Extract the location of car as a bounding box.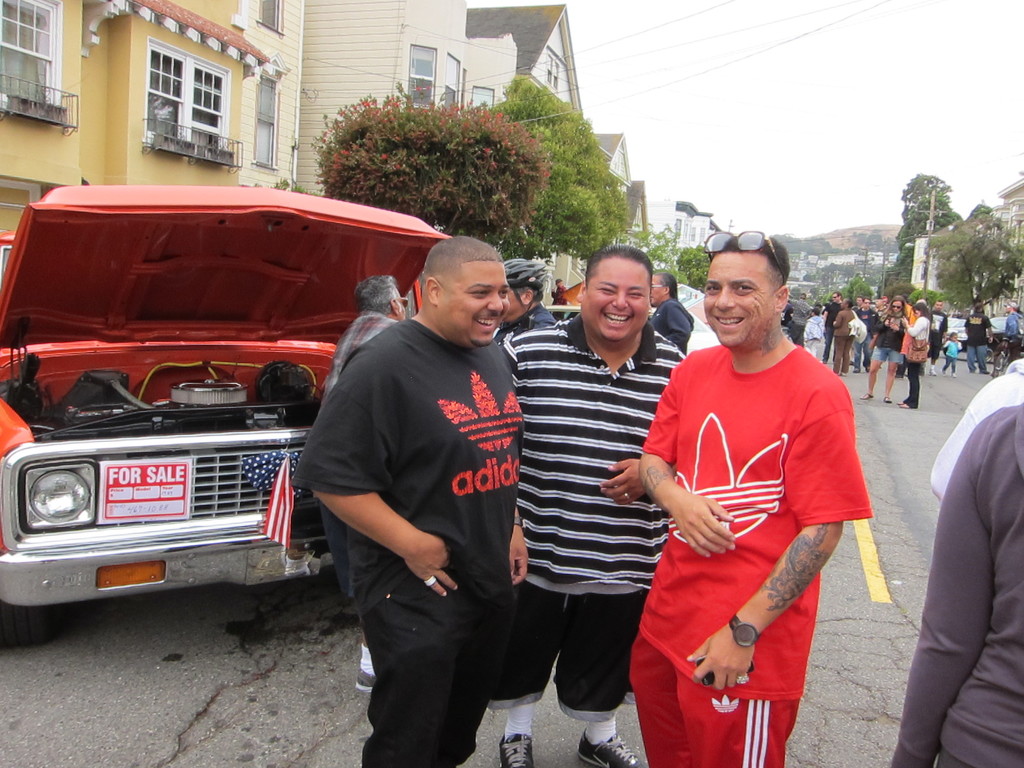
0/186/451/646.
